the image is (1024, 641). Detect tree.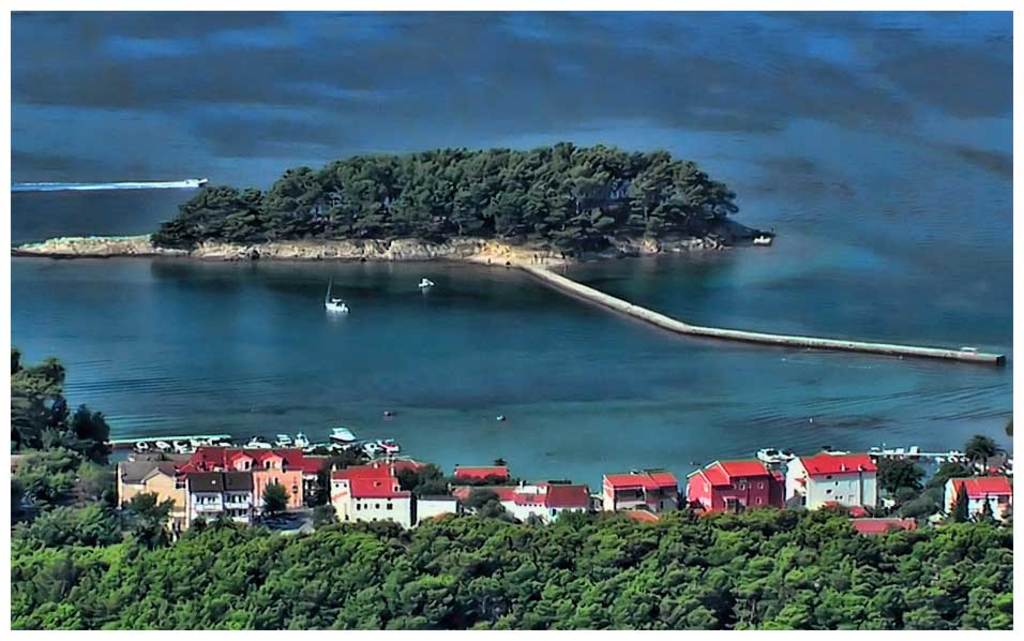
Detection: (978, 491, 1006, 518).
